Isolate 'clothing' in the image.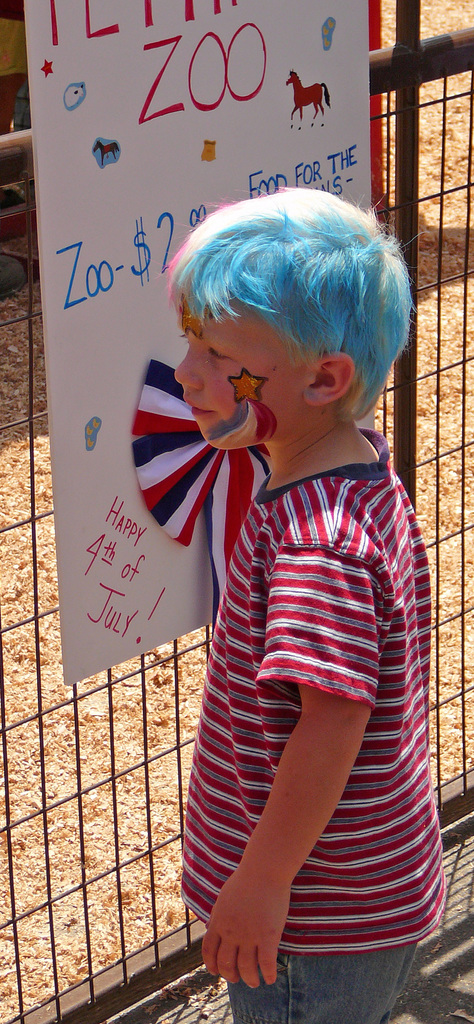
Isolated region: crop(169, 387, 436, 941).
